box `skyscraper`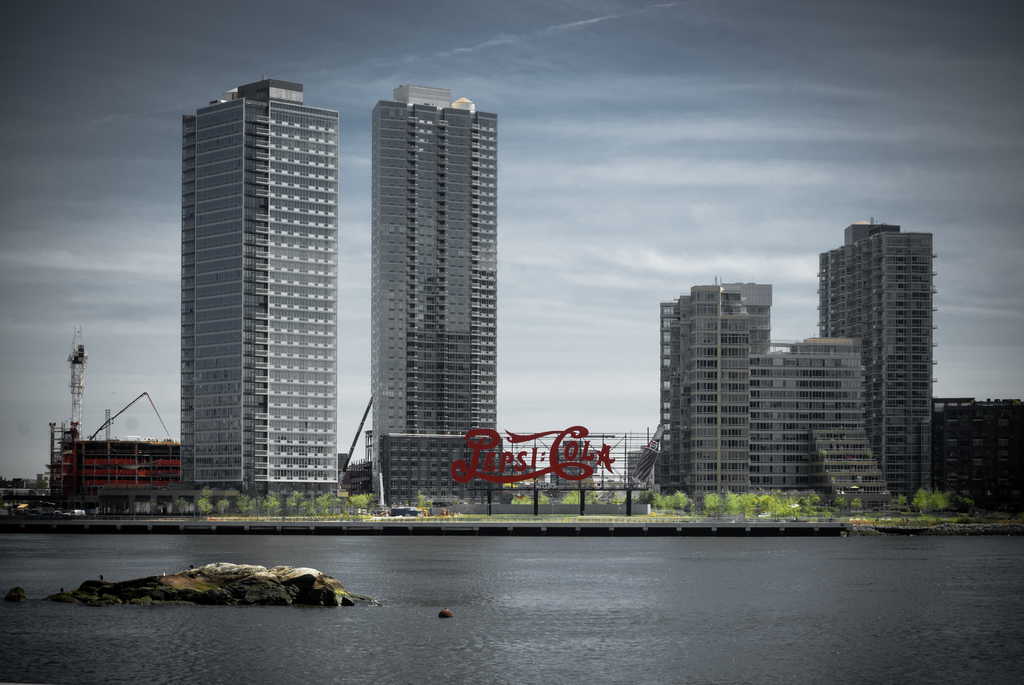
<box>364,81,518,515</box>
